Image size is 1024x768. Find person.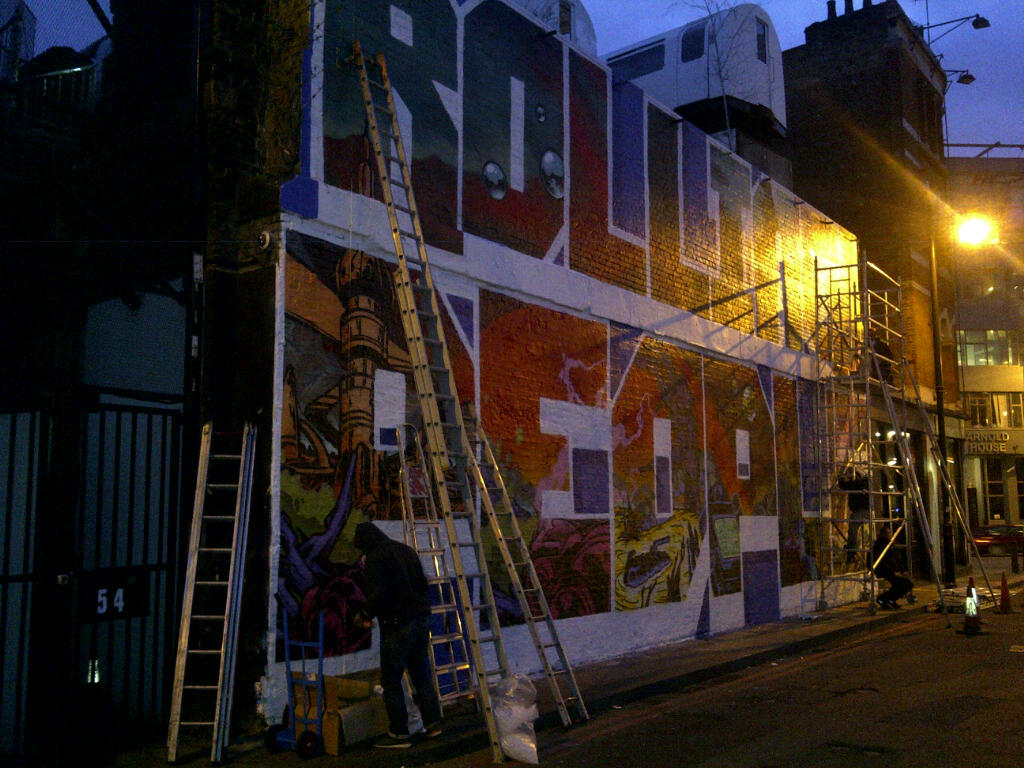
x1=836, y1=461, x2=878, y2=548.
